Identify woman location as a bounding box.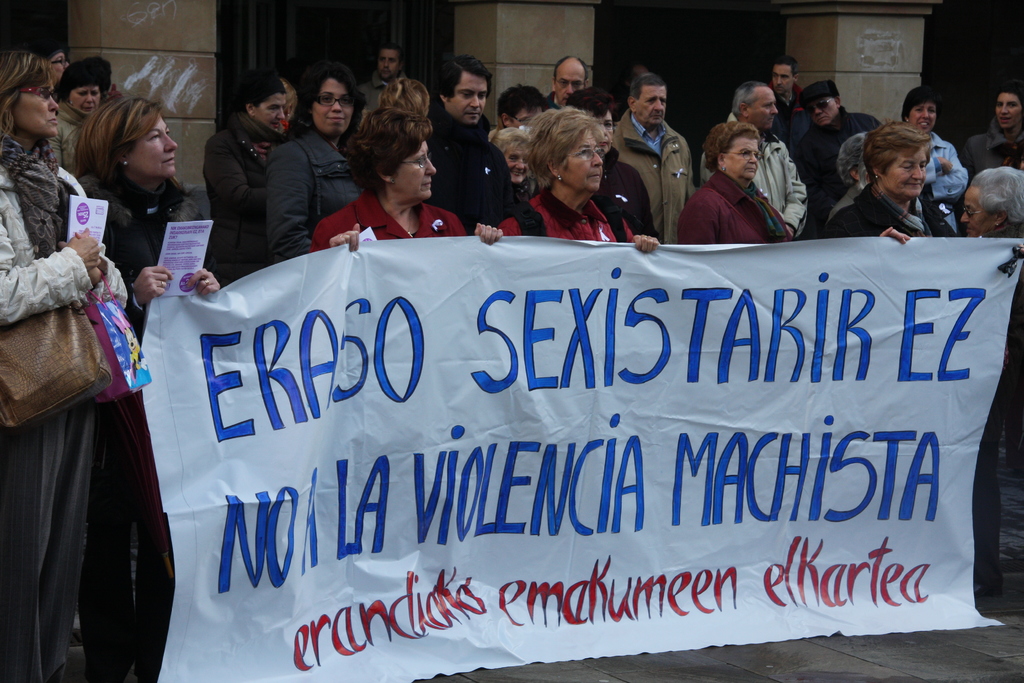
box(74, 95, 223, 682).
